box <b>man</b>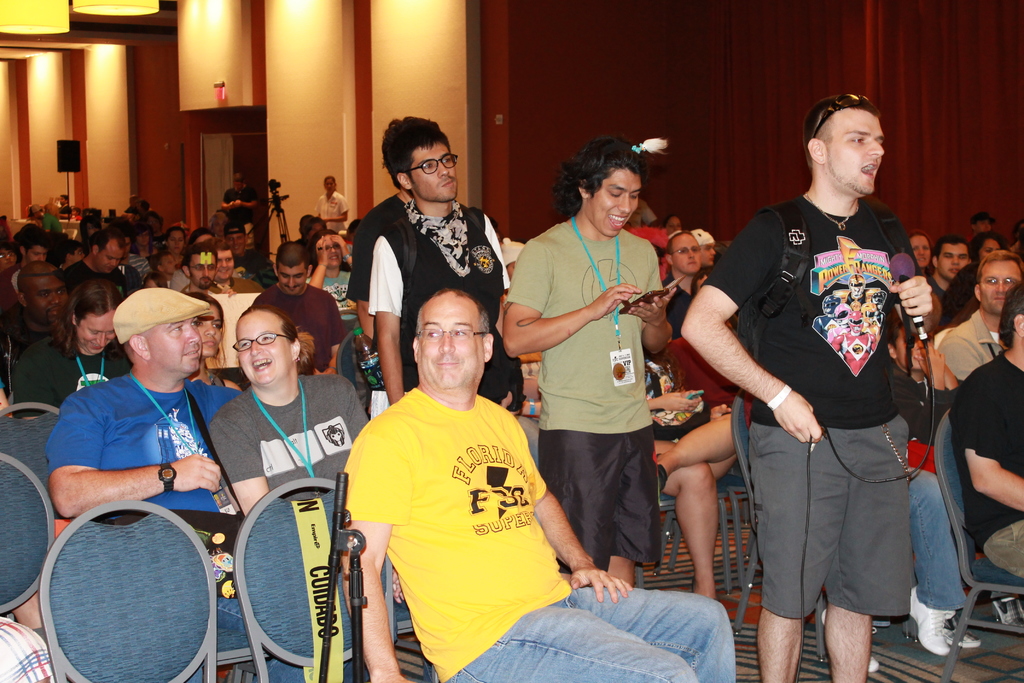
(691, 231, 720, 282)
